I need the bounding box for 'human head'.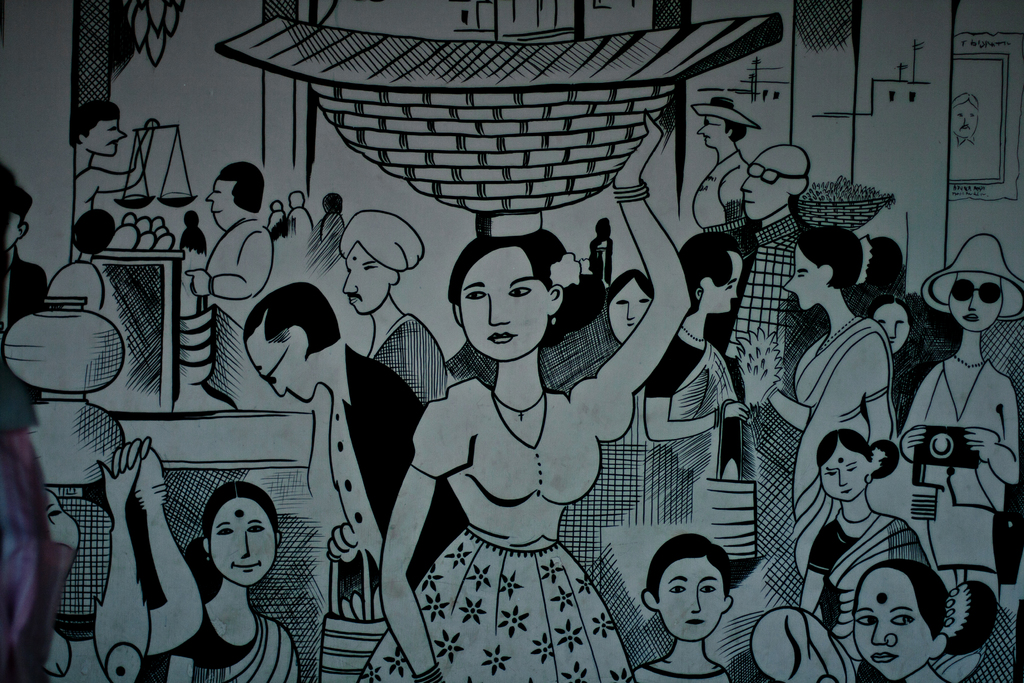
Here it is: crop(643, 532, 735, 643).
